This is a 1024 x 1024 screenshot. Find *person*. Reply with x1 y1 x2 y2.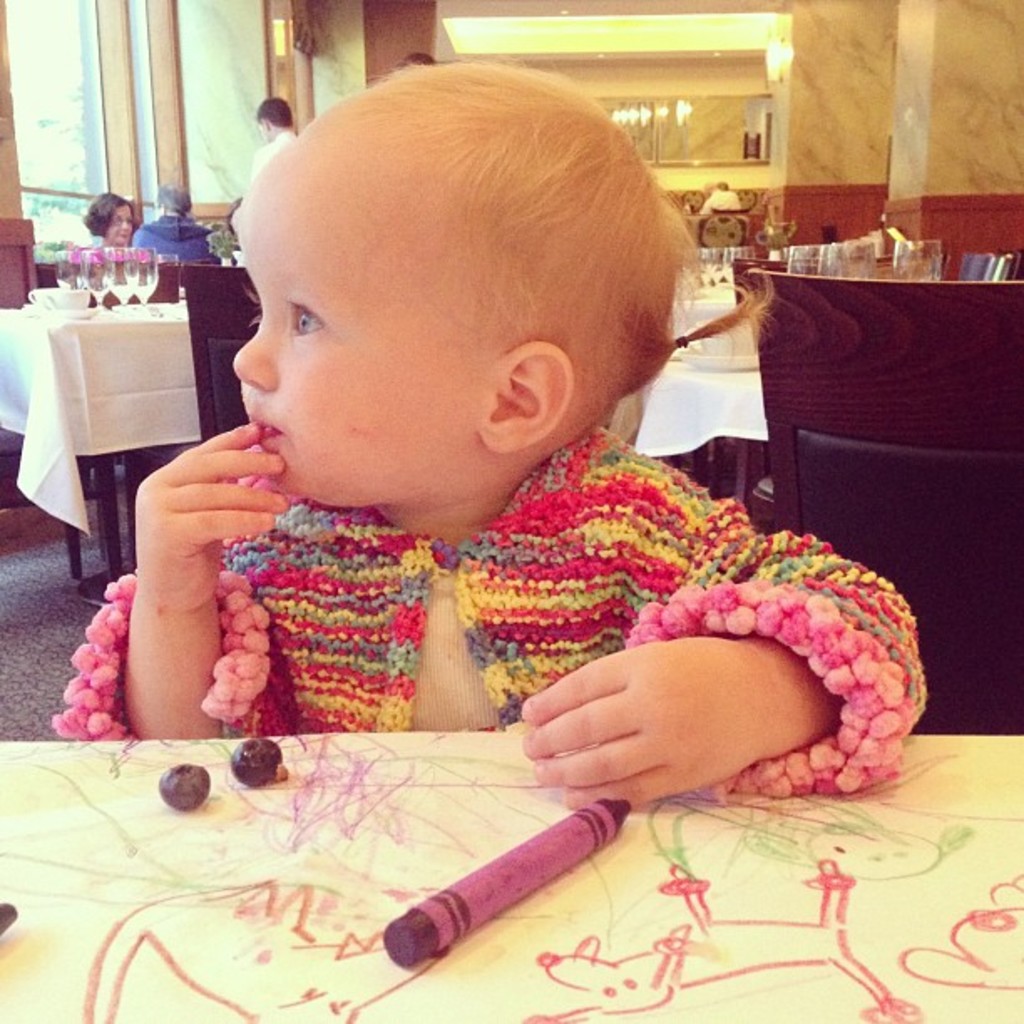
102 134 910 805.
